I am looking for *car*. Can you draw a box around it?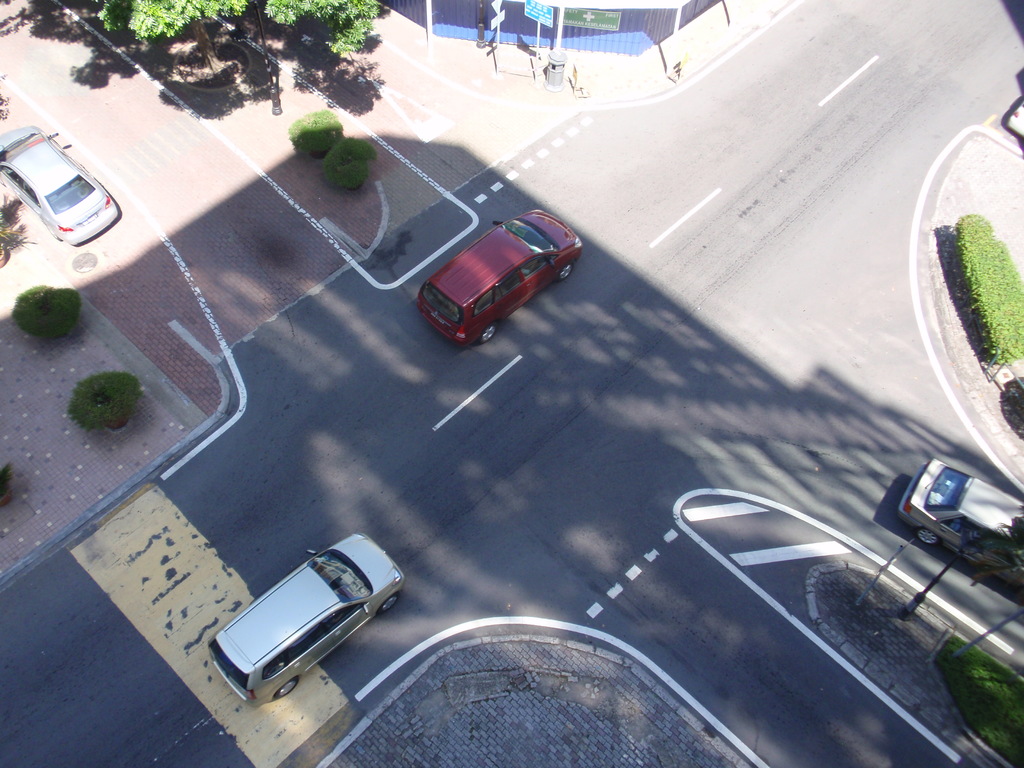
Sure, the bounding box is [209,528,405,707].
